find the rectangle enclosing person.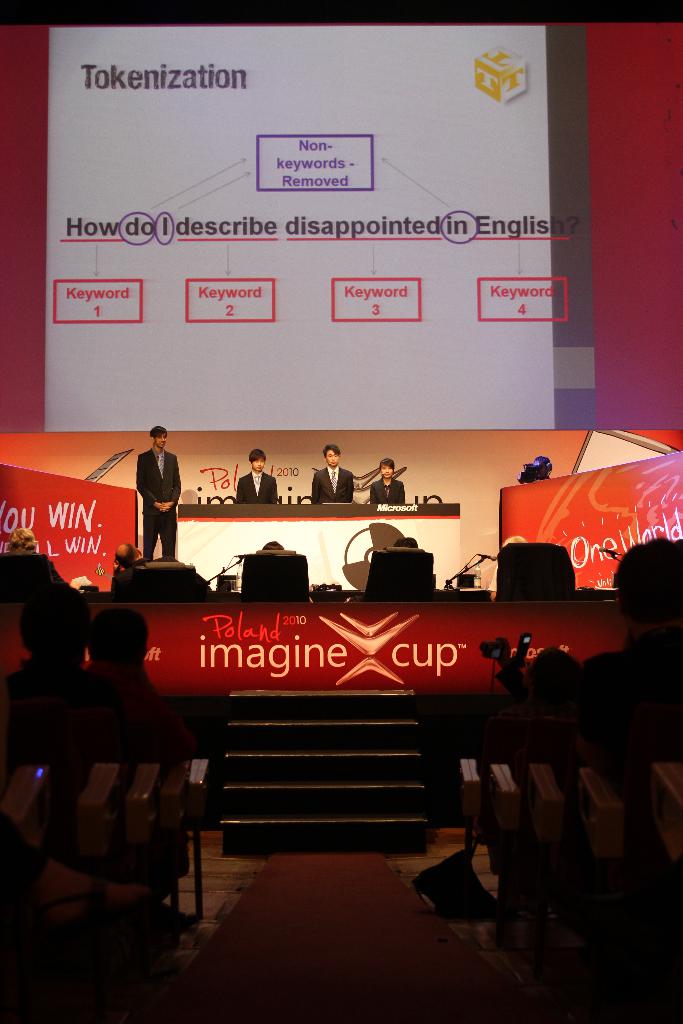
(306, 445, 354, 504).
